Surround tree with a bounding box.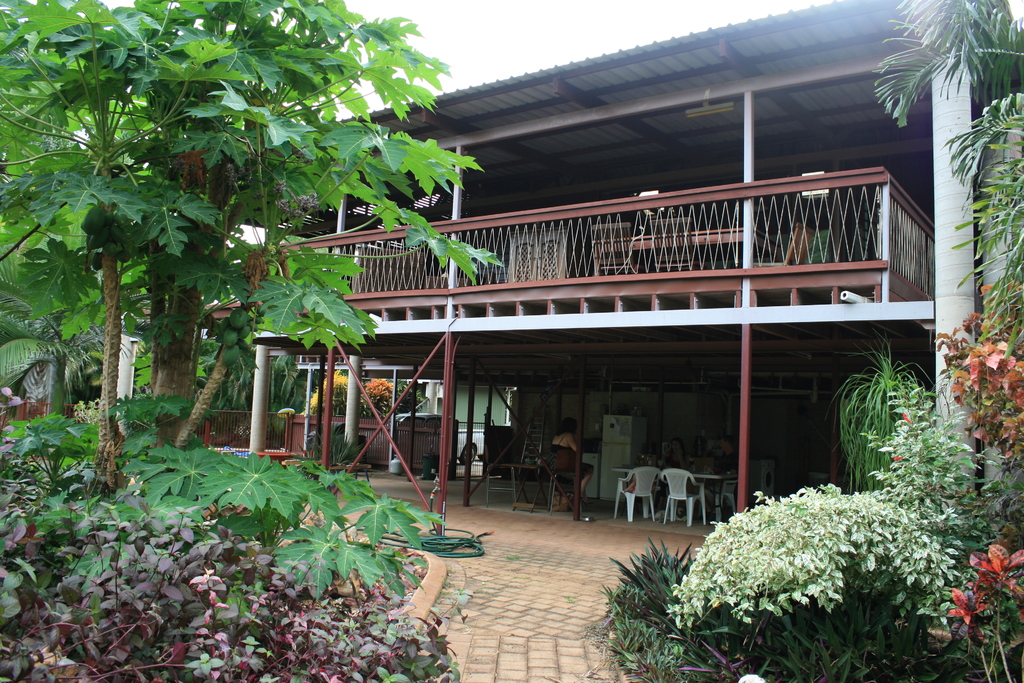
left=591, top=332, right=1023, bottom=682.
